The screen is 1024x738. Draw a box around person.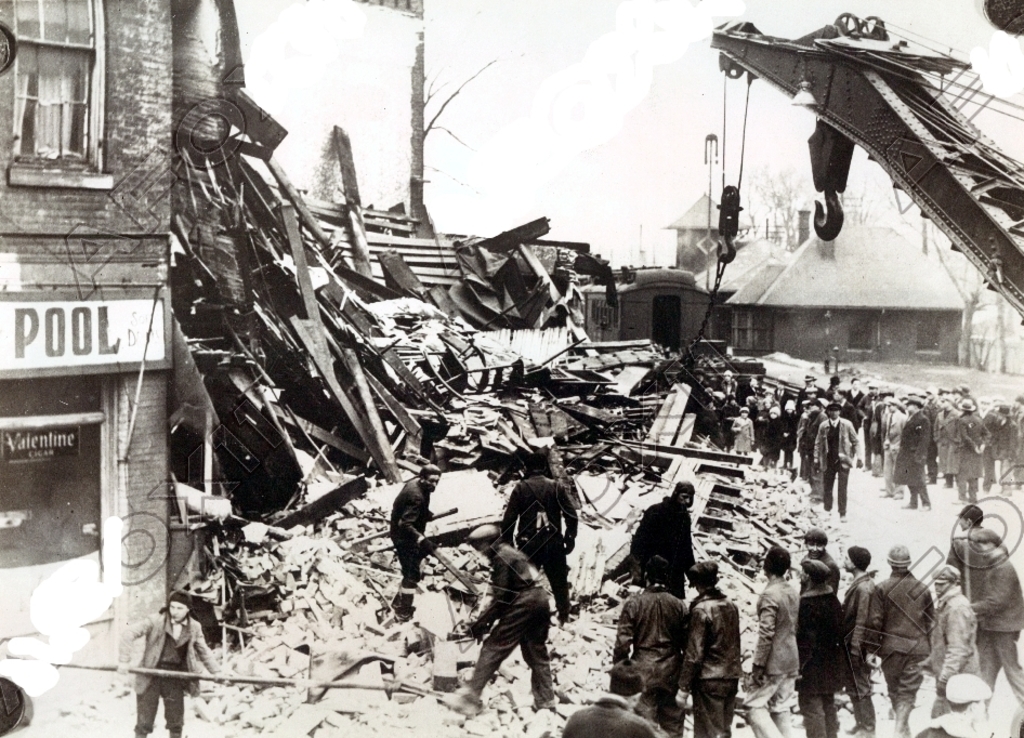
bbox=(113, 584, 232, 737).
